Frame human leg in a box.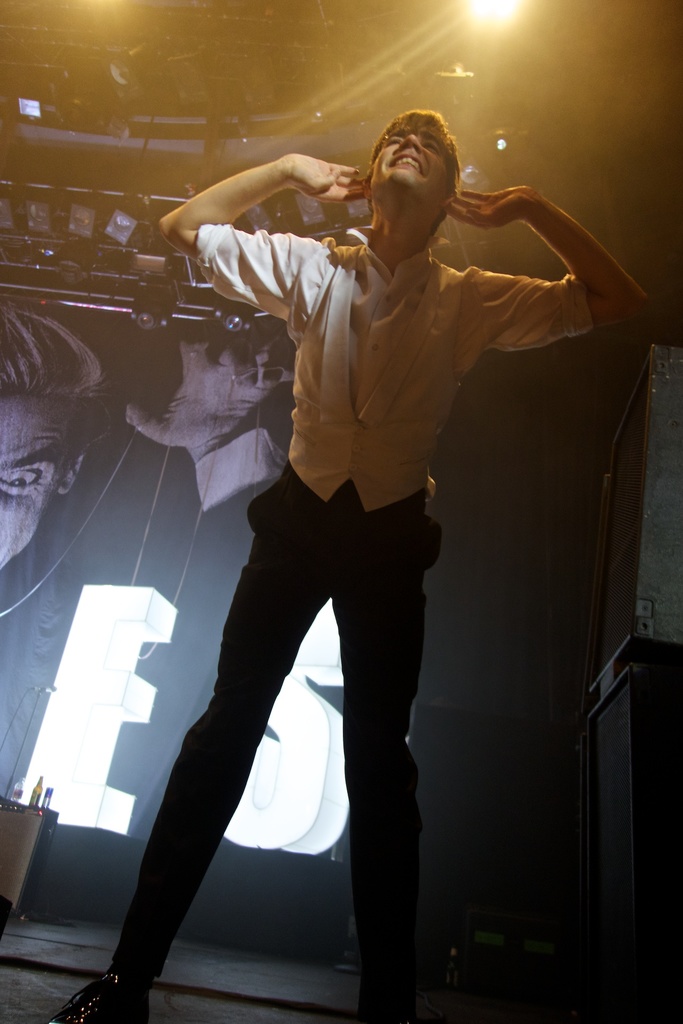
{"x1": 36, "y1": 466, "x2": 350, "y2": 1023}.
